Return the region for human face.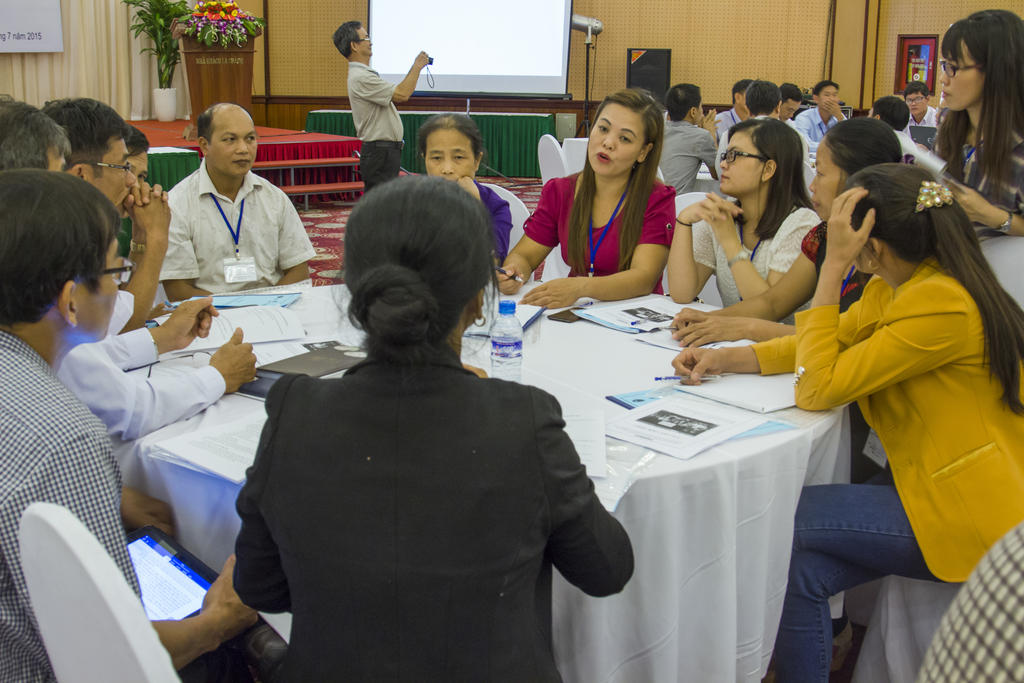
[77, 237, 120, 341].
